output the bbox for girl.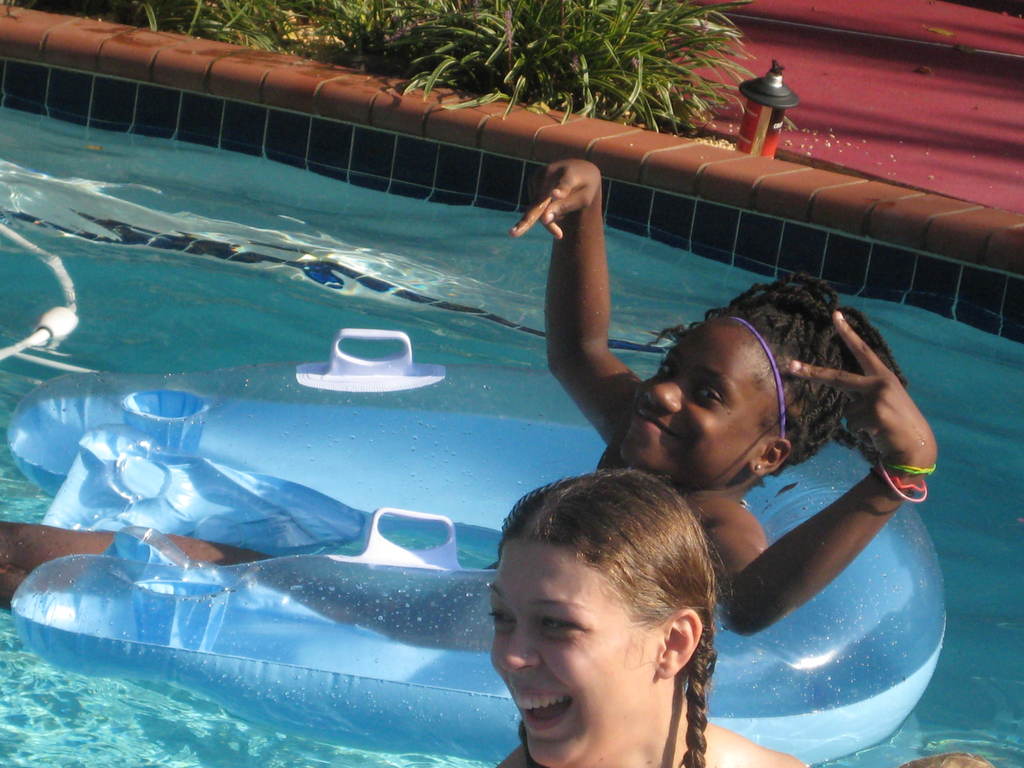
Rect(0, 159, 935, 638).
